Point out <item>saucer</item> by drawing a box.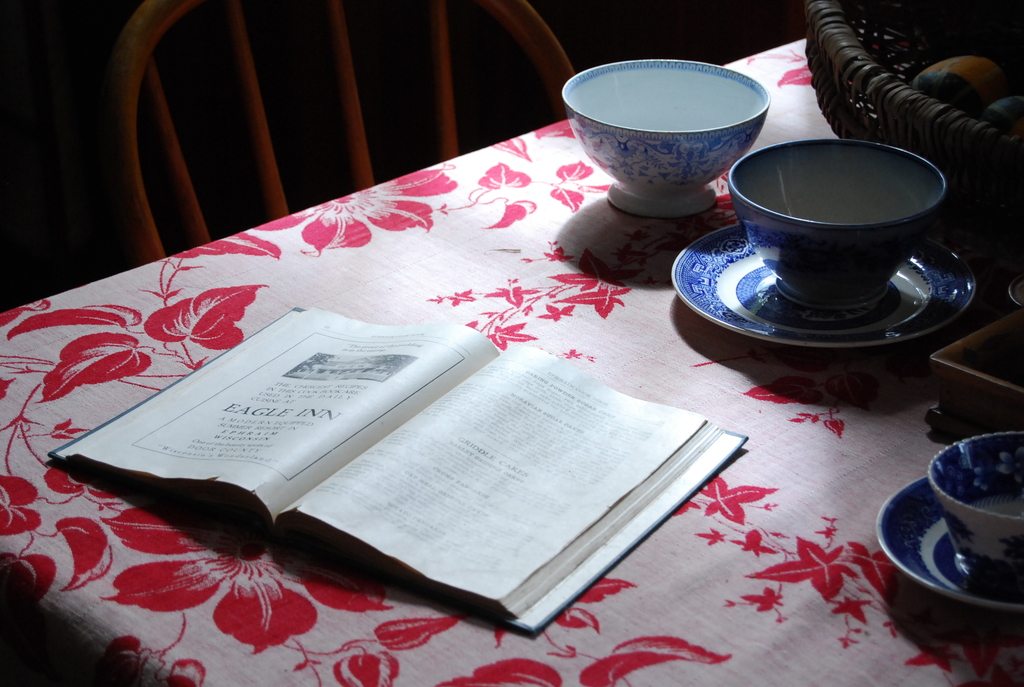
rect(874, 475, 1023, 613).
